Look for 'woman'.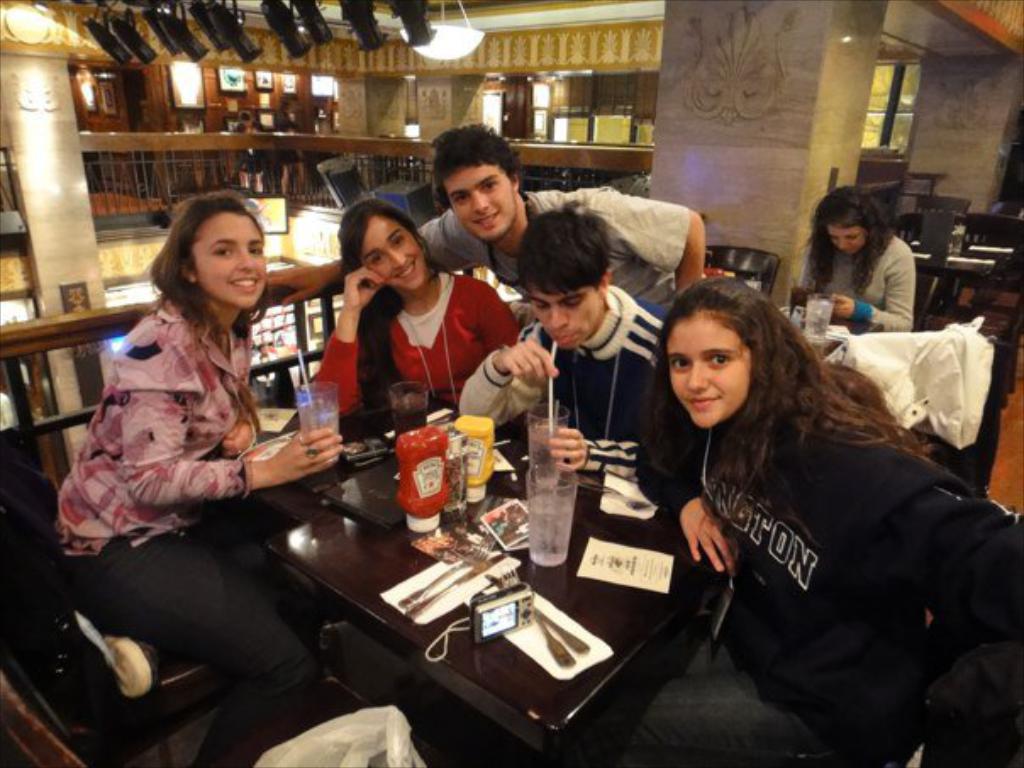
Found: l=71, t=170, r=309, b=665.
